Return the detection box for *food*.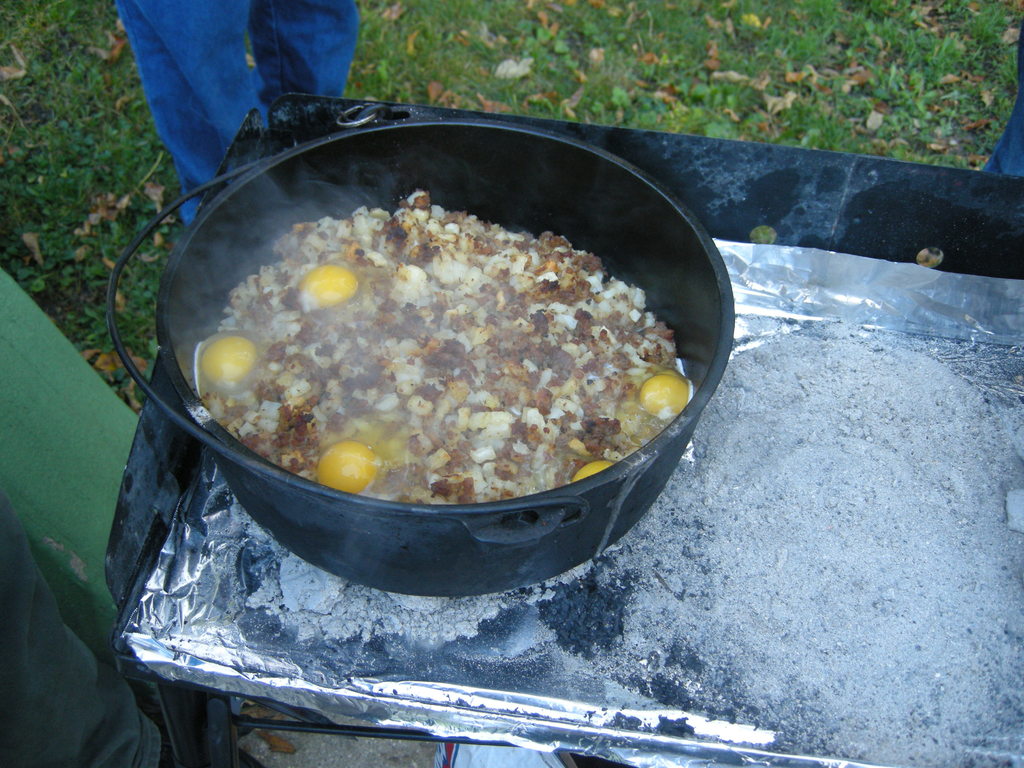
BBox(192, 171, 701, 568).
